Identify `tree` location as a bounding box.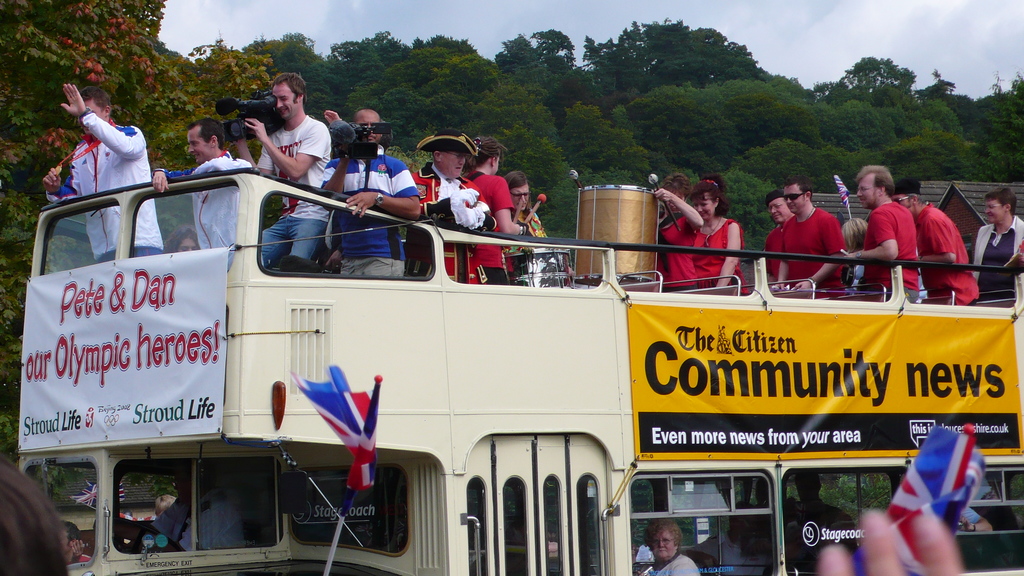
<box>819,58,917,105</box>.
